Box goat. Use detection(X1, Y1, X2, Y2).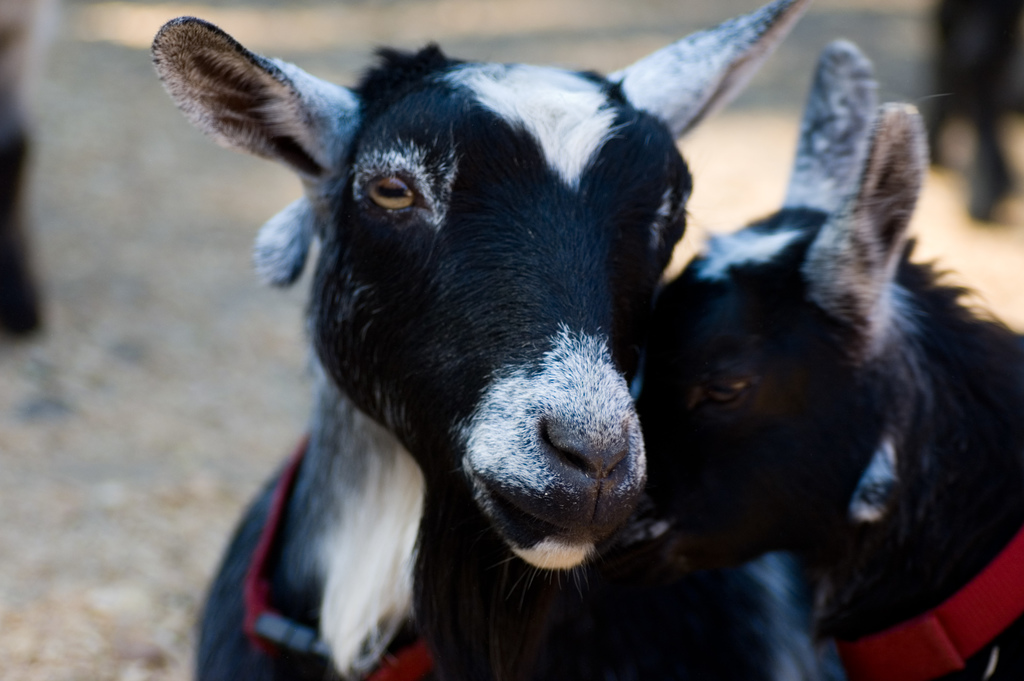
detection(650, 35, 1023, 675).
